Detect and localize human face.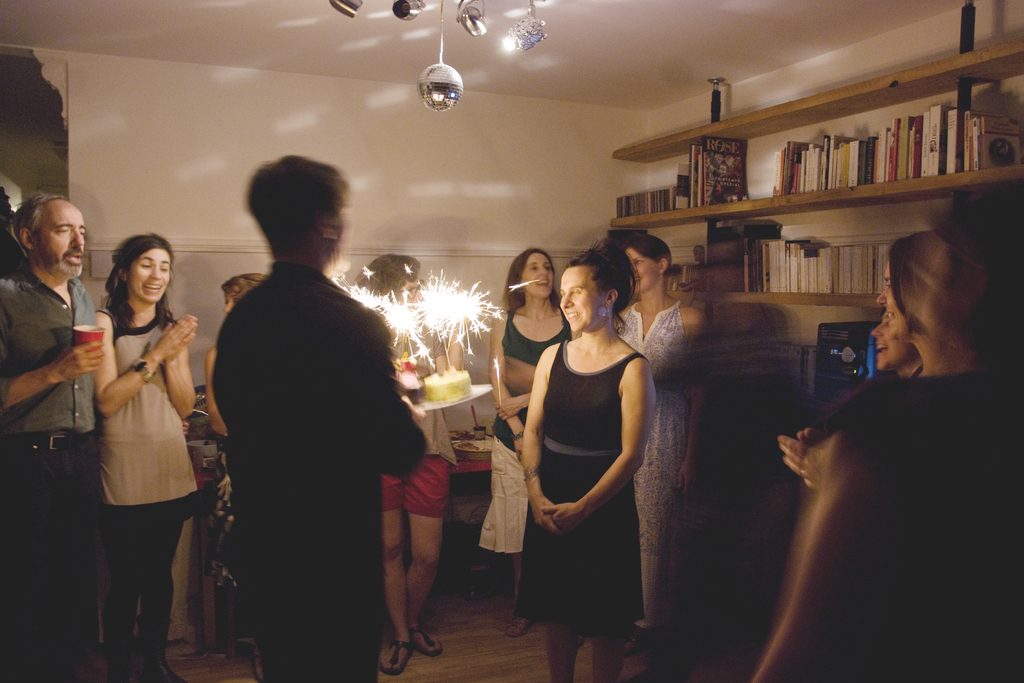
Localized at box(38, 203, 86, 278).
